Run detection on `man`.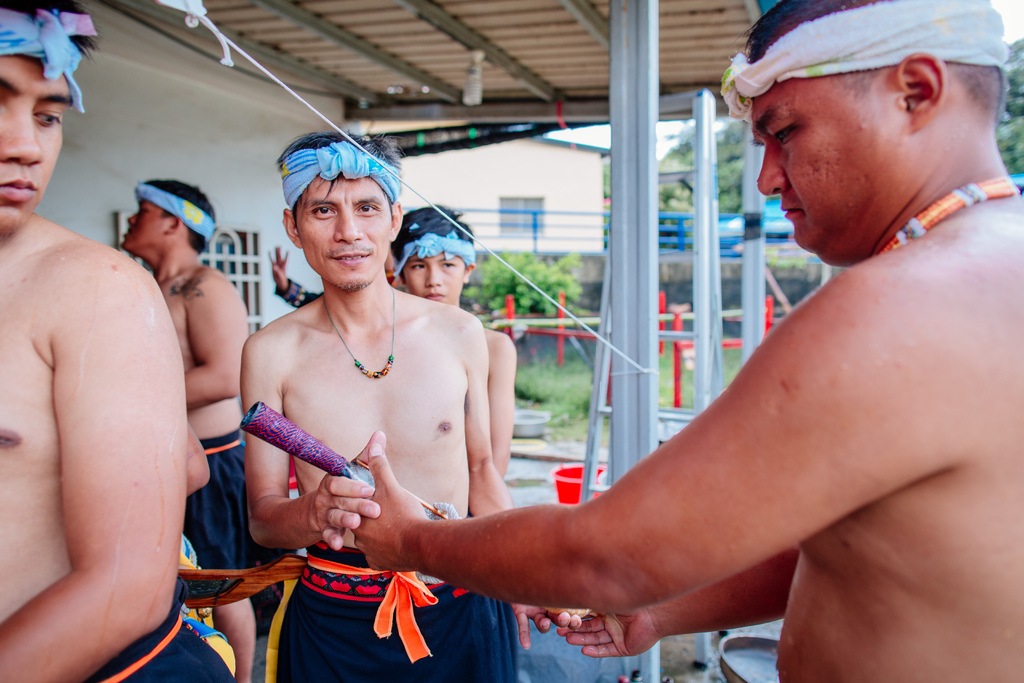
Result: region(268, 234, 407, 306).
